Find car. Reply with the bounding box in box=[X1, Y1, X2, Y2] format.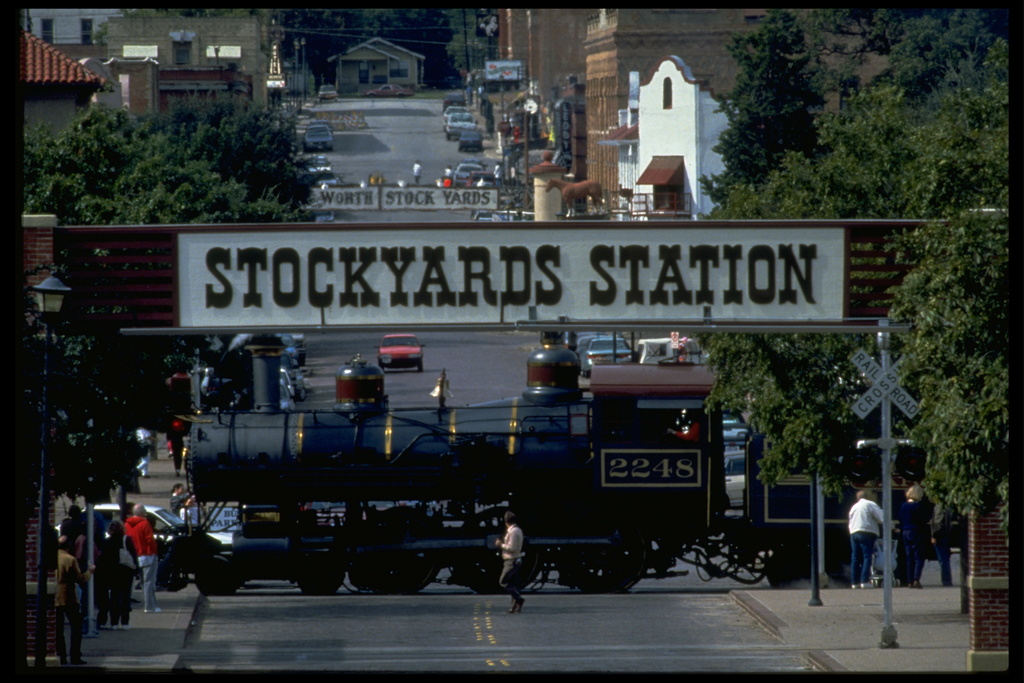
box=[302, 120, 330, 150].
